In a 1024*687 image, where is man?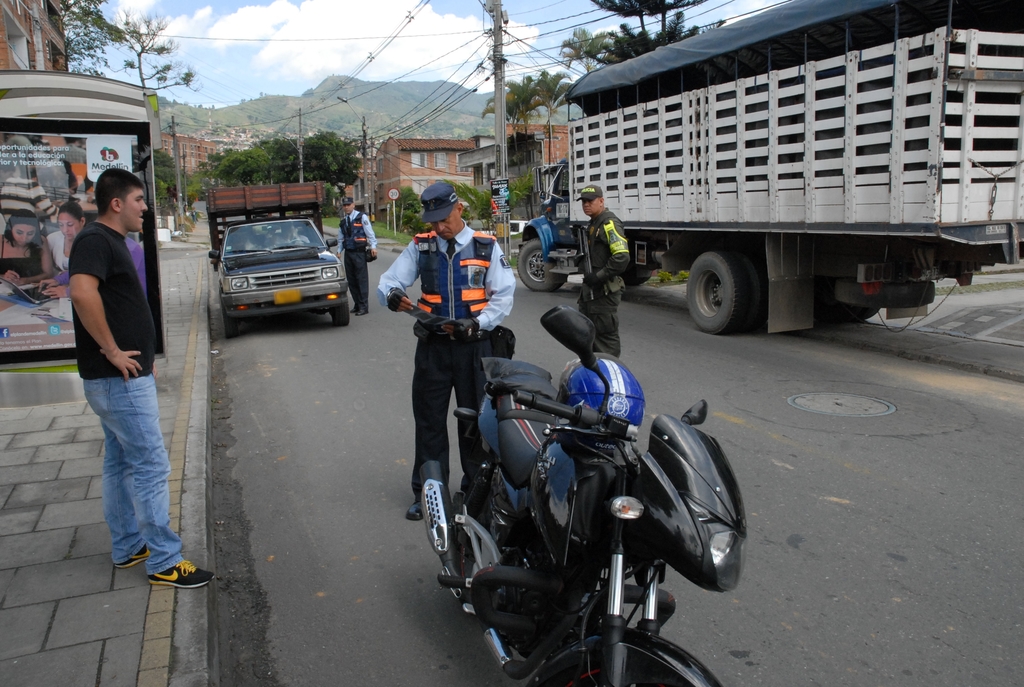
<box>56,160,190,603</box>.
